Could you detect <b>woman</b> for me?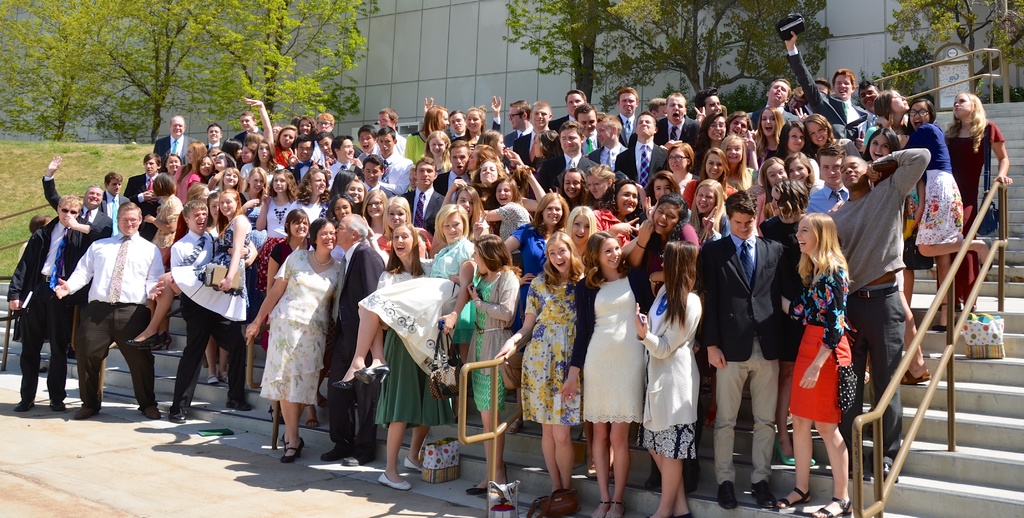
Detection result: crop(361, 189, 395, 256).
